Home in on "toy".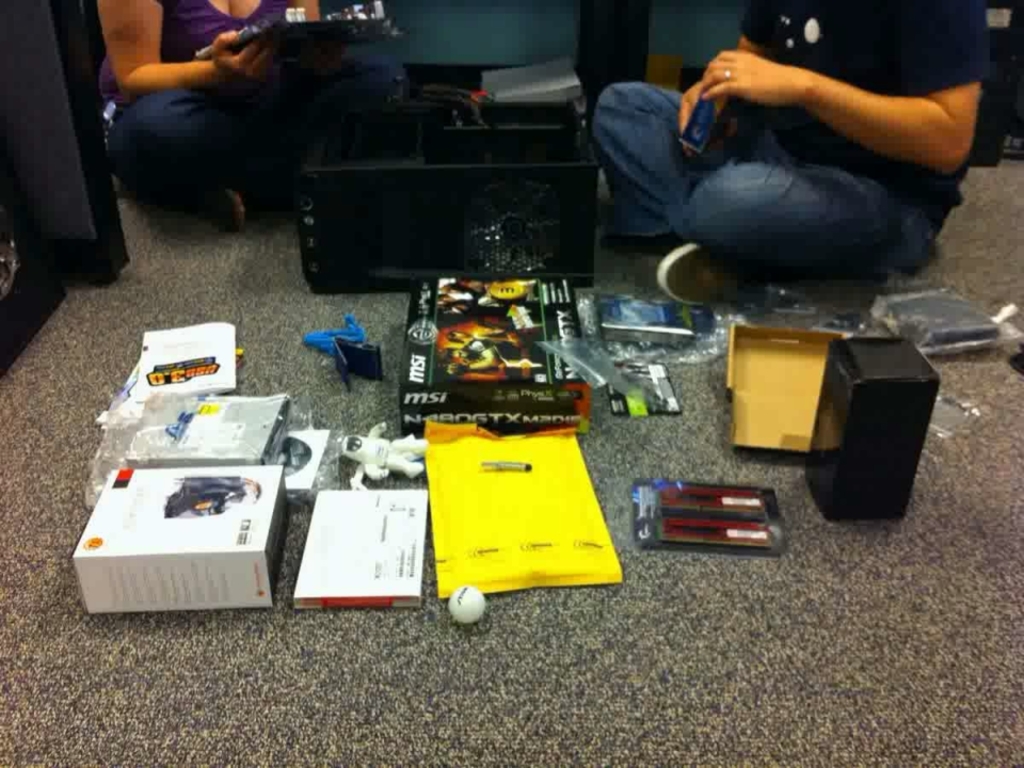
Homed in at detection(445, 331, 544, 378).
